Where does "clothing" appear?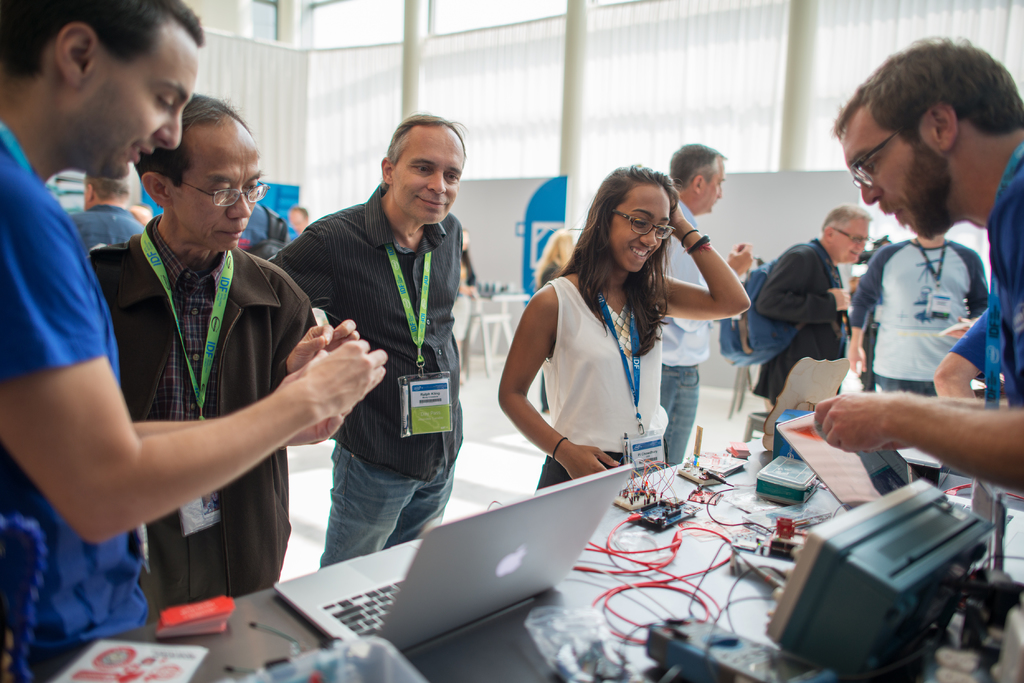
Appears at [0, 118, 150, 657].
